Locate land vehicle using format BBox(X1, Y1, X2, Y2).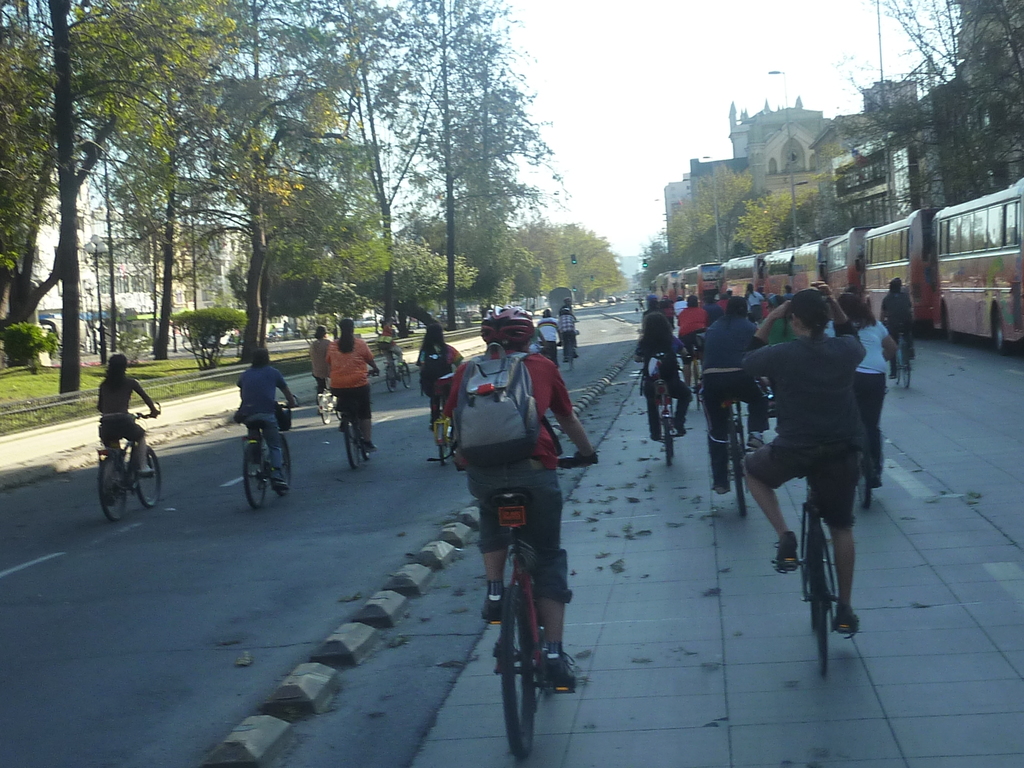
BBox(657, 270, 678, 301).
